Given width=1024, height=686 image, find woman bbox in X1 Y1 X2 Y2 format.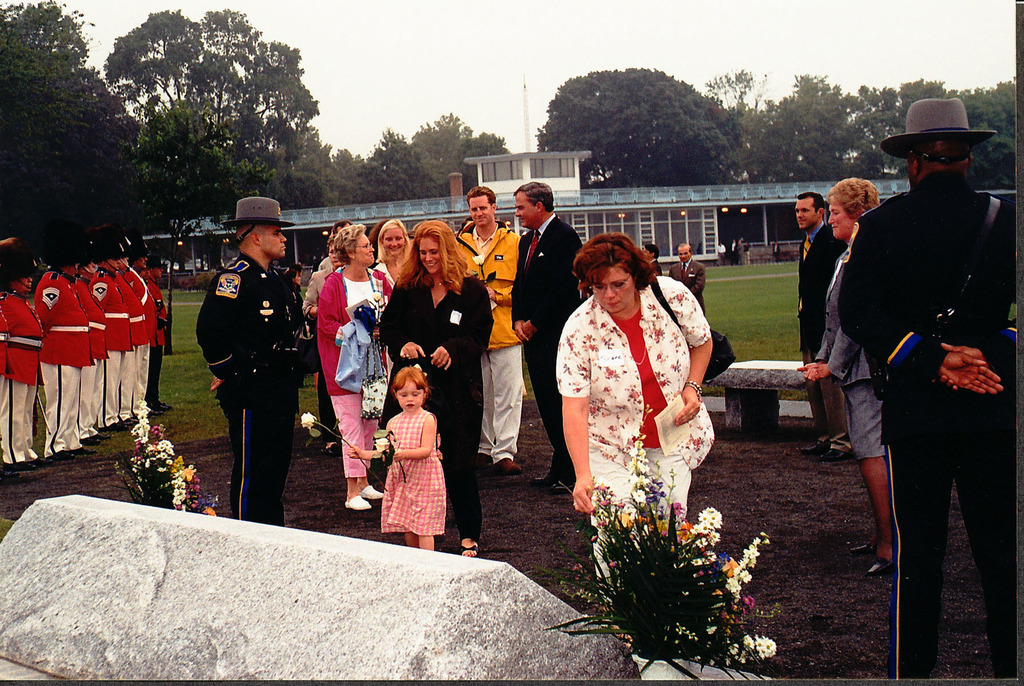
375 221 497 558.
